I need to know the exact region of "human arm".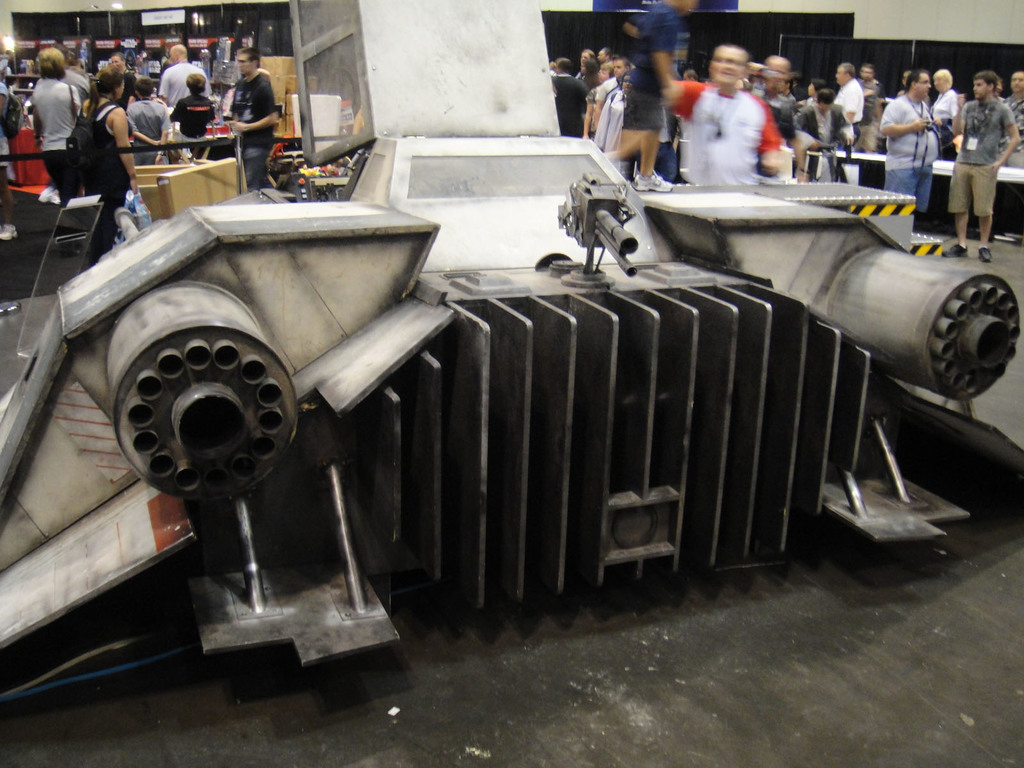
Region: 646/56/700/119.
